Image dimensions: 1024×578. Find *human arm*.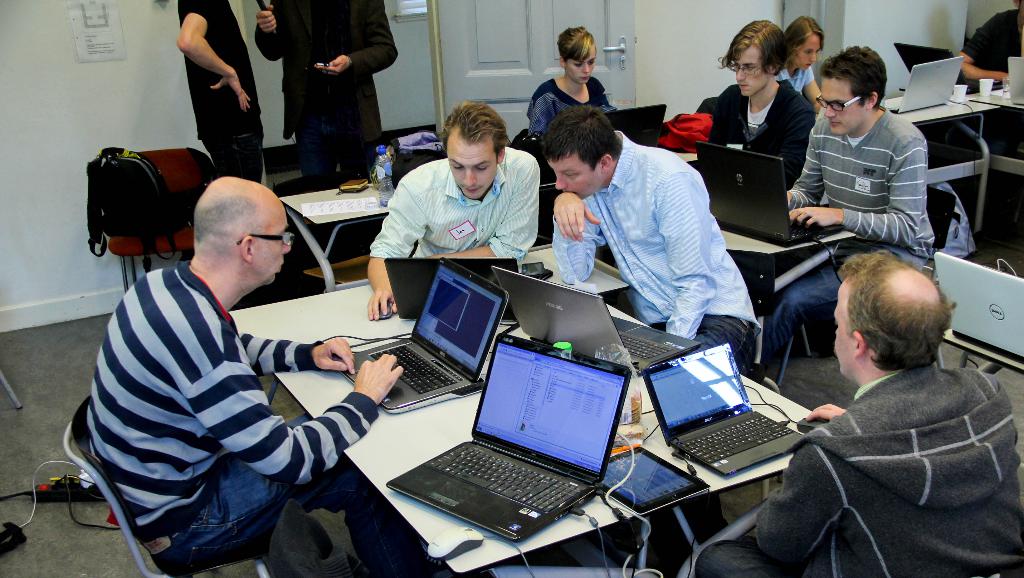
crop(956, 31, 1007, 85).
